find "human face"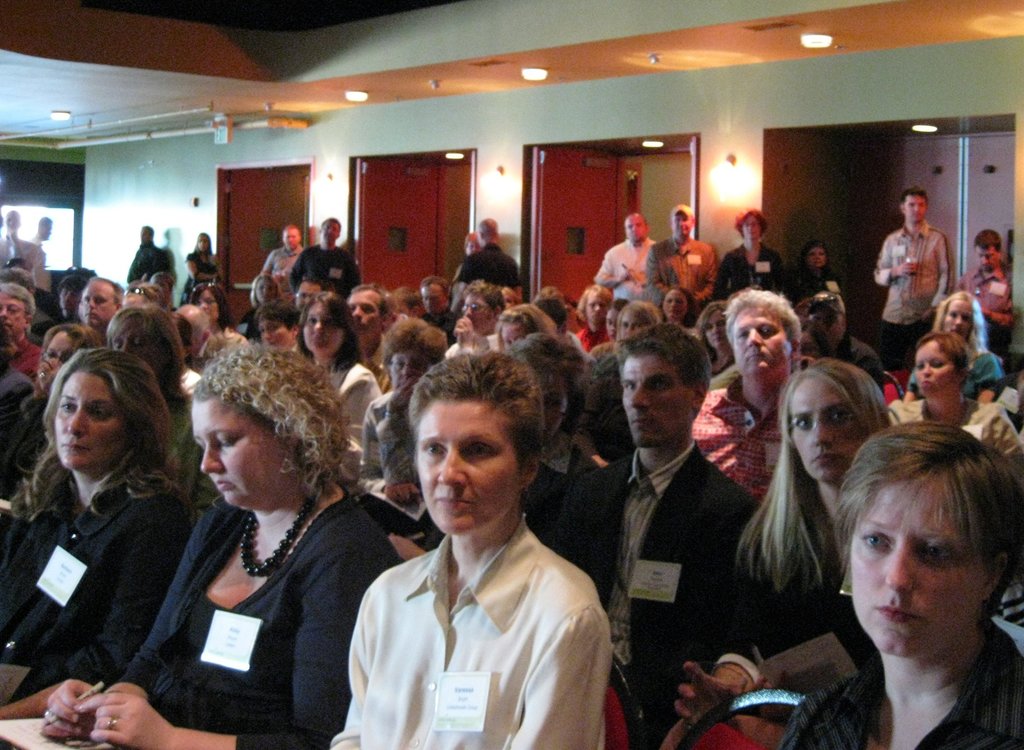
<box>200,291,220,322</box>
